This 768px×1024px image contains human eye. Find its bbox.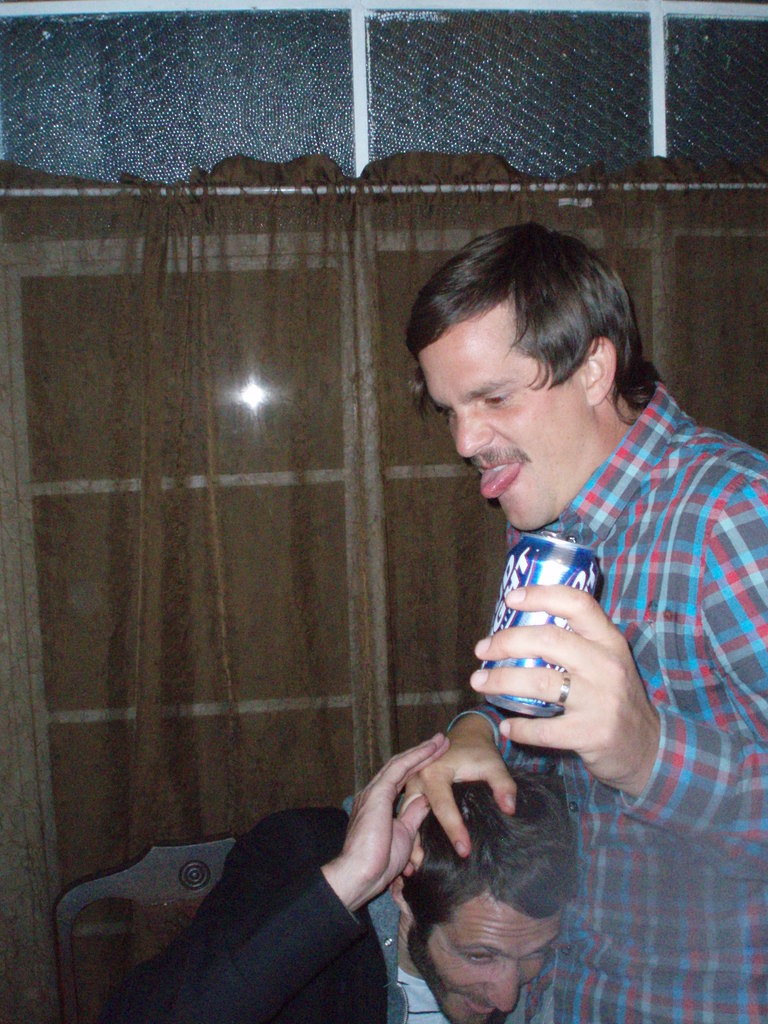
457/945/499/966.
